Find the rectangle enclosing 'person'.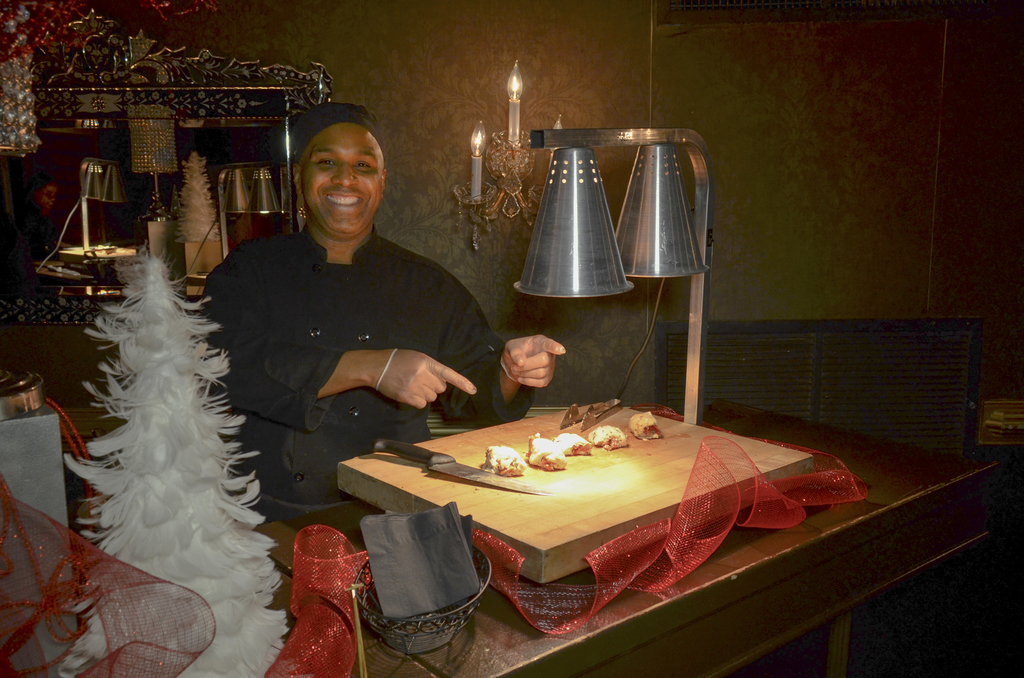
BBox(197, 100, 553, 511).
